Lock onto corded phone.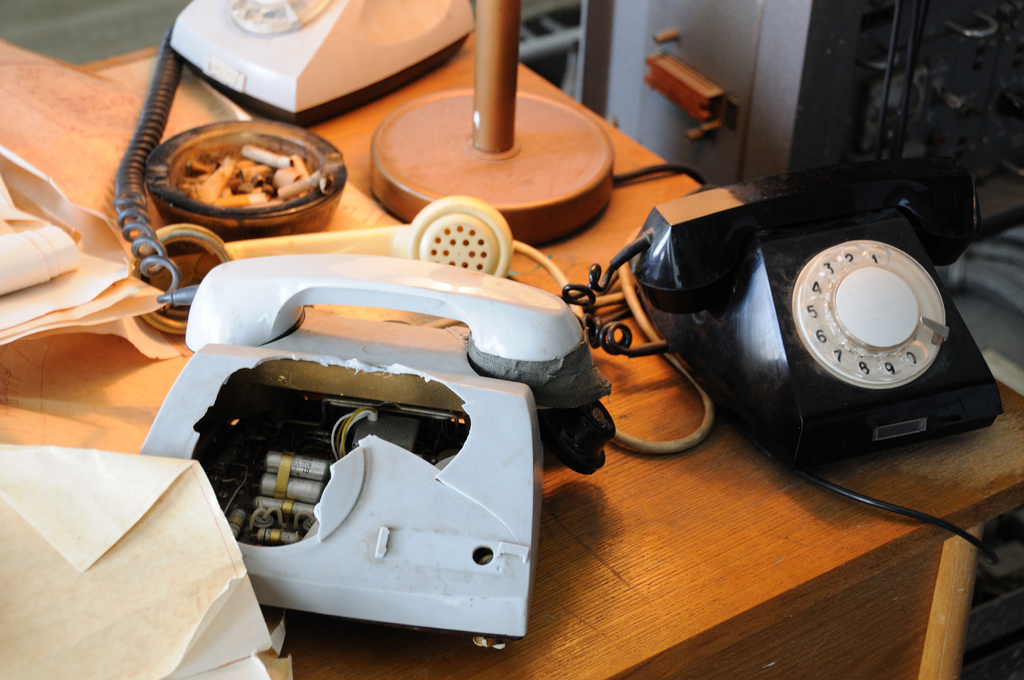
Locked: left=621, top=159, right=998, bottom=484.
